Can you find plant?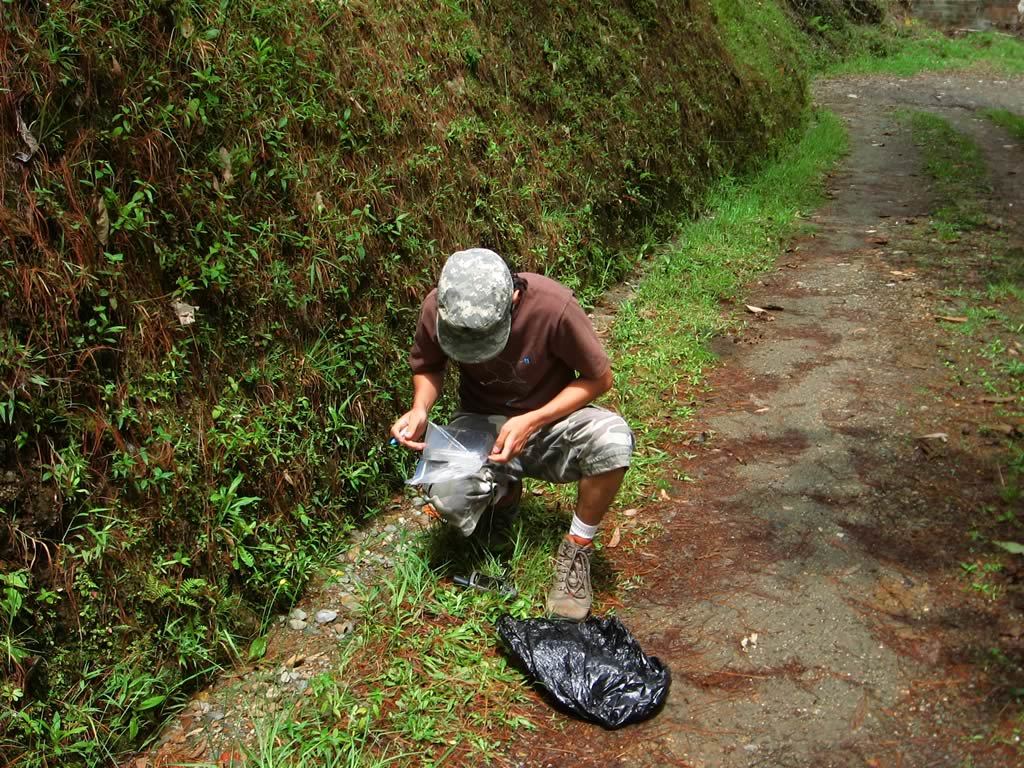
Yes, bounding box: [199, 394, 287, 470].
